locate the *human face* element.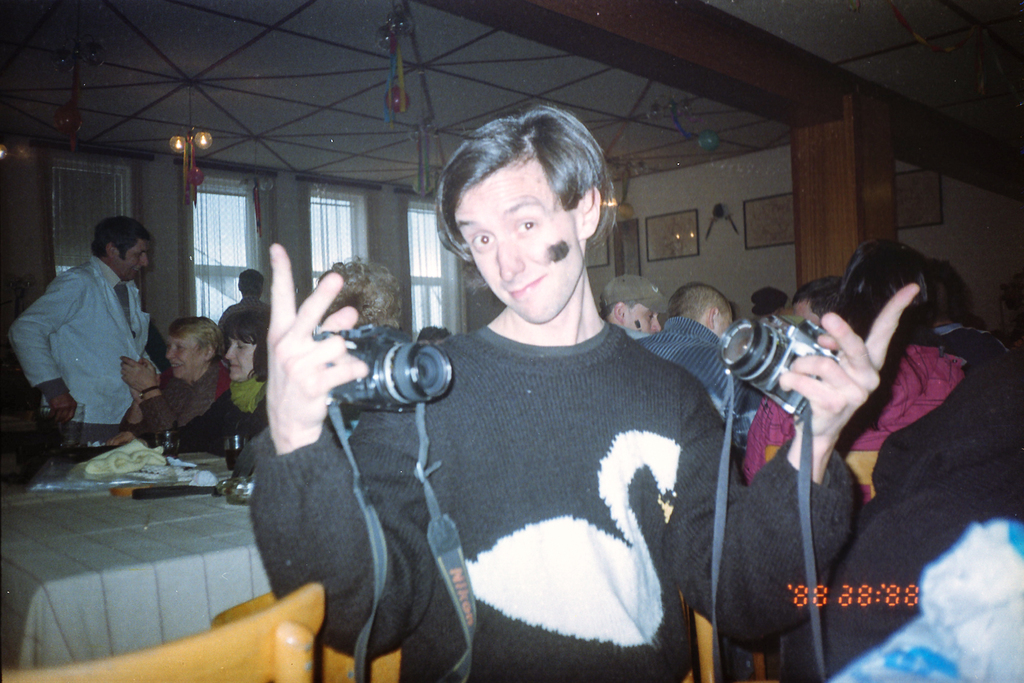
Element bbox: 228/336/252/382.
